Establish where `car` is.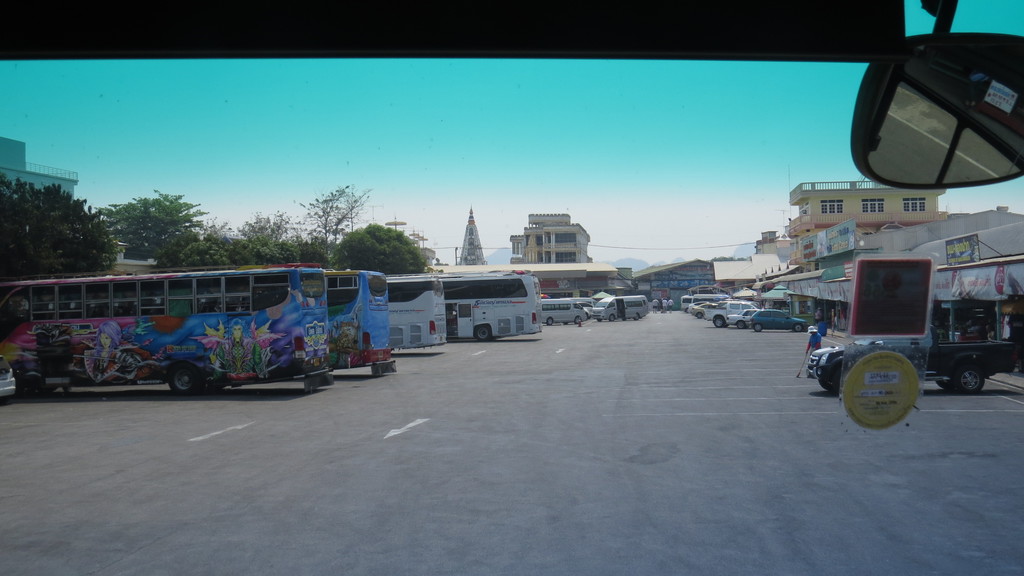
Established at crop(748, 307, 808, 332).
